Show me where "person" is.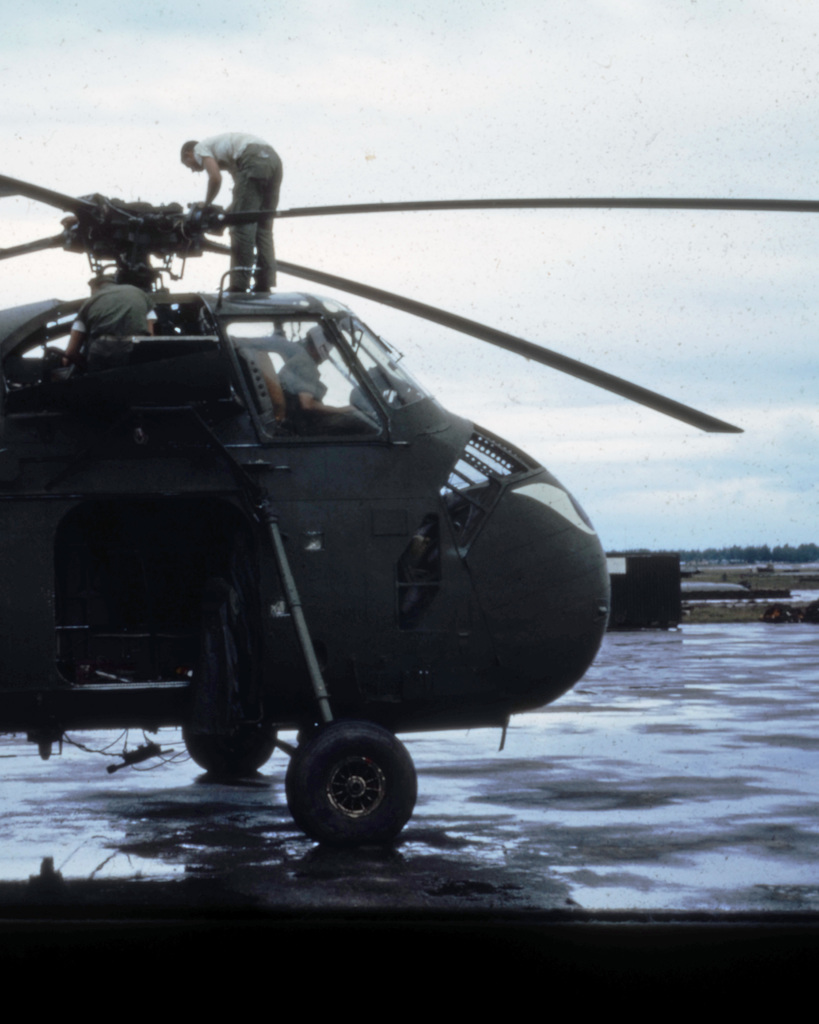
"person" is at crop(58, 270, 163, 366).
